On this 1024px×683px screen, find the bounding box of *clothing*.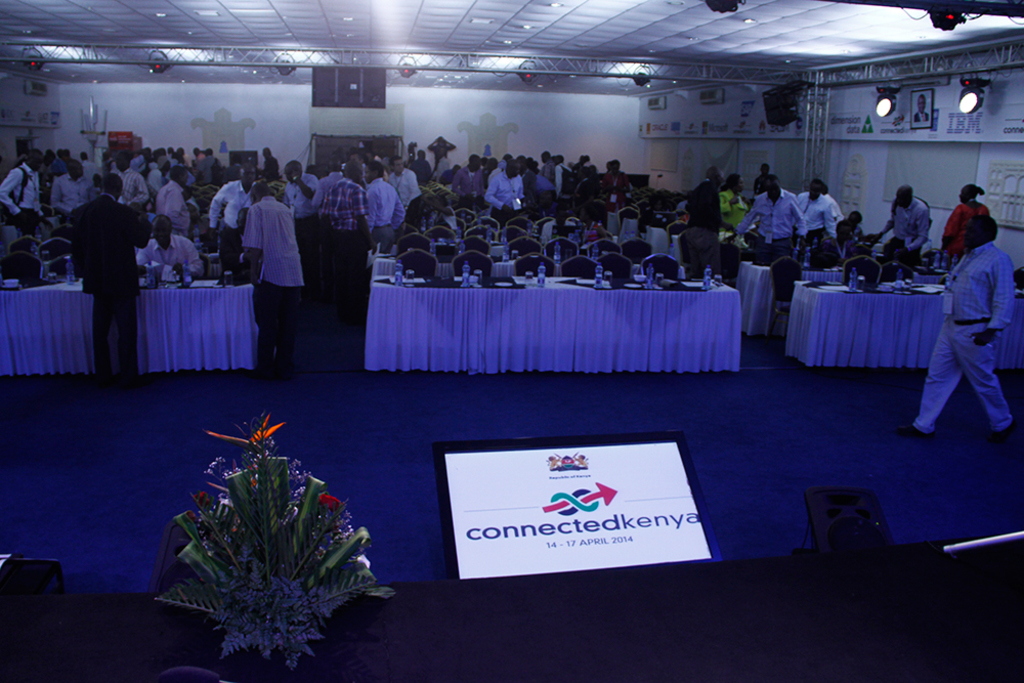
Bounding box: bbox(462, 164, 482, 203).
